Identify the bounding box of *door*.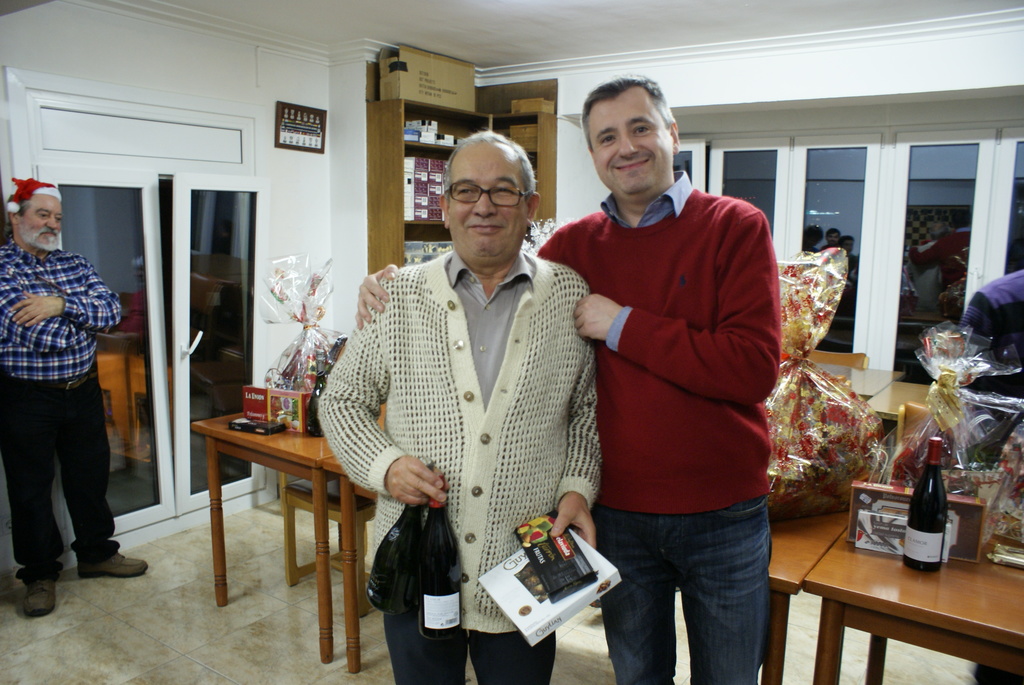
x1=704 y1=136 x2=785 y2=267.
